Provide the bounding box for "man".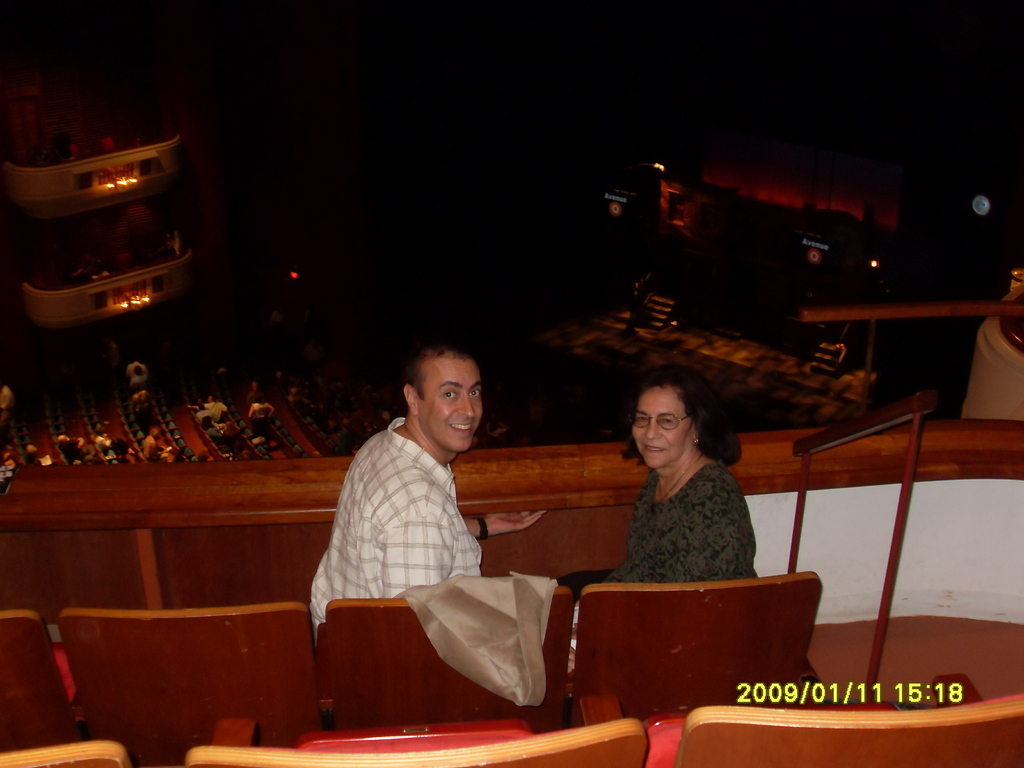
x1=306 y1=346 x2=538 y2=638.
